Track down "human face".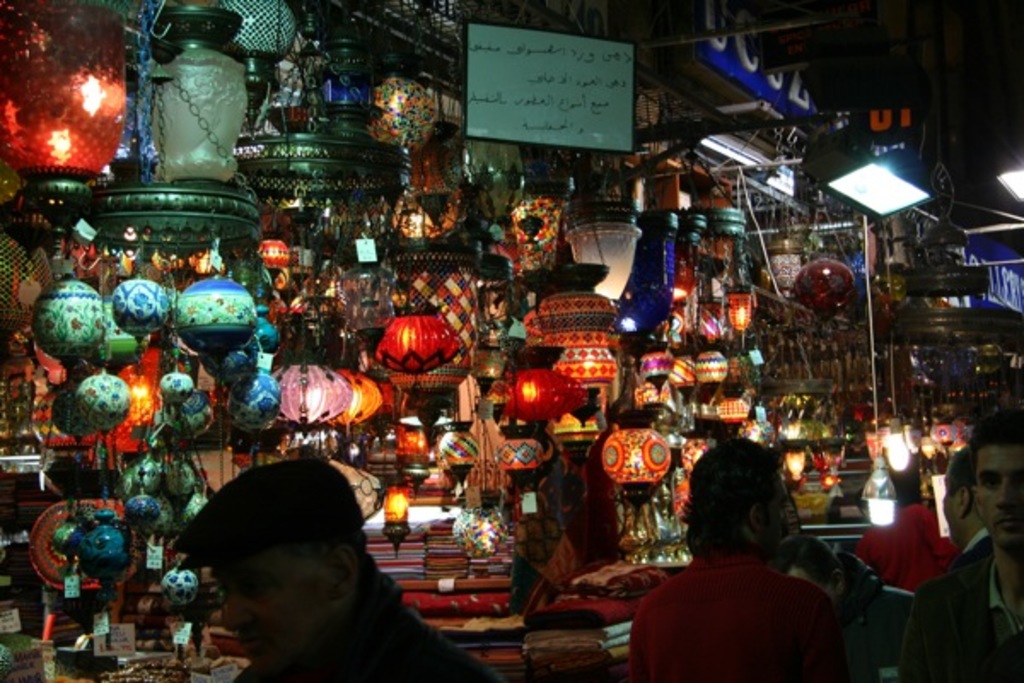
Tracked to 761,468,792,560.
